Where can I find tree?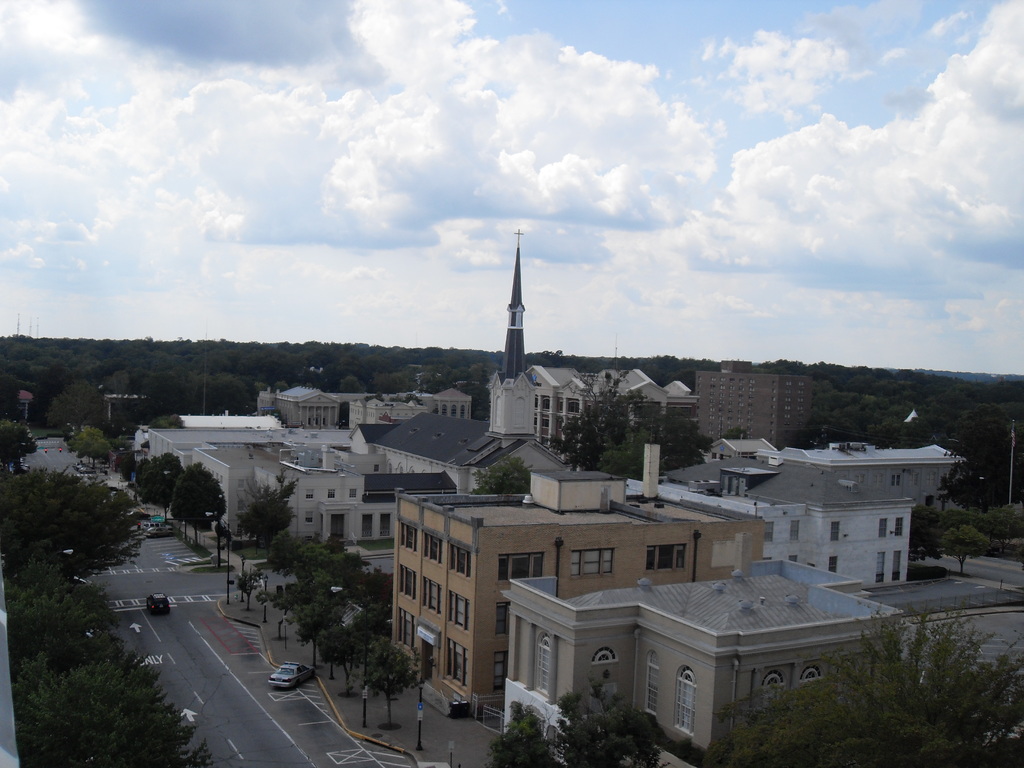
You can find it at l=23, t=637, r=195, b=767.
